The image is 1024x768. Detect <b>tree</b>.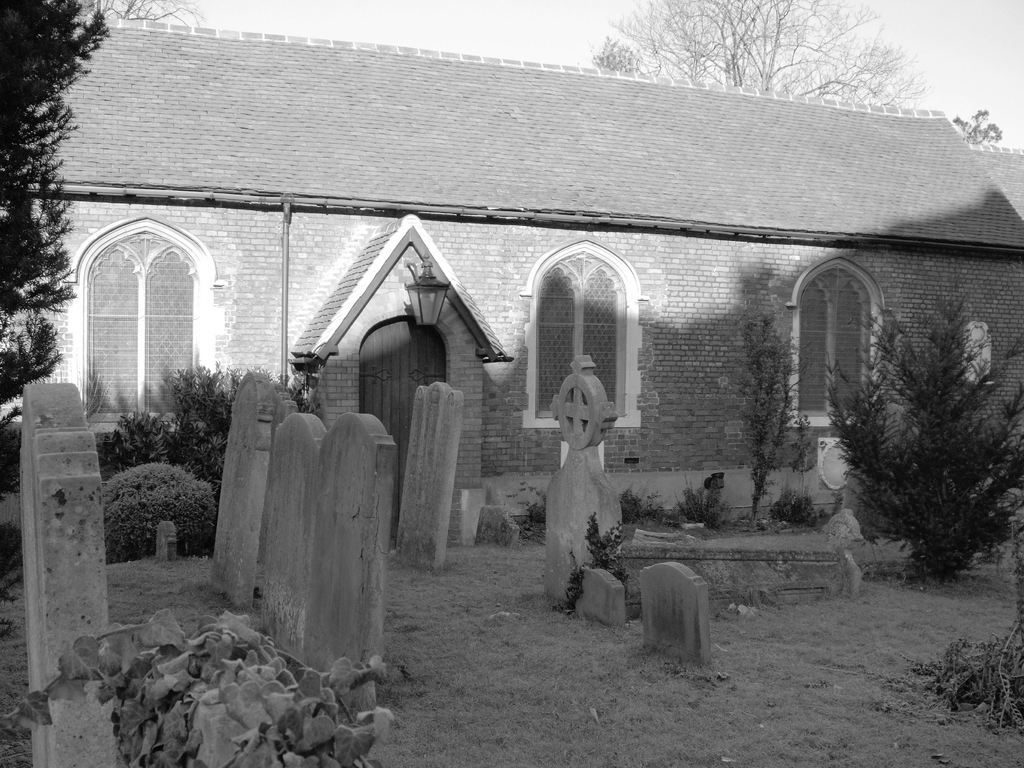
Detection: {"x1": 816, "y1": 291, "x2": 1023, "y2": 584}.
